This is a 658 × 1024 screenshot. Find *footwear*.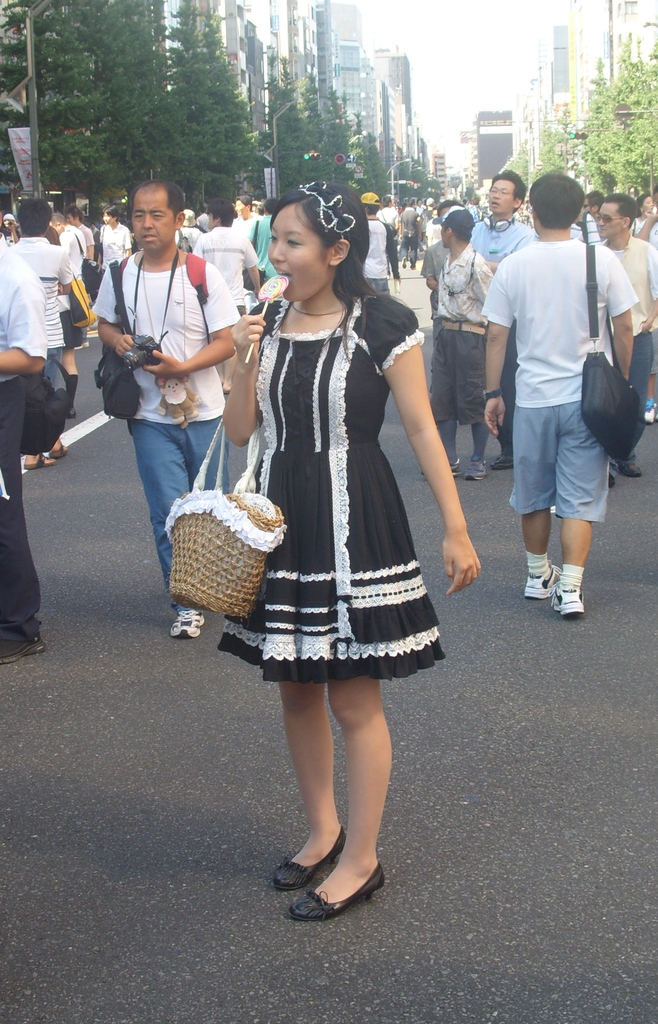
Bounding box: {"left": 643, "top": 398, "right": 657, "bottom": 426}.
